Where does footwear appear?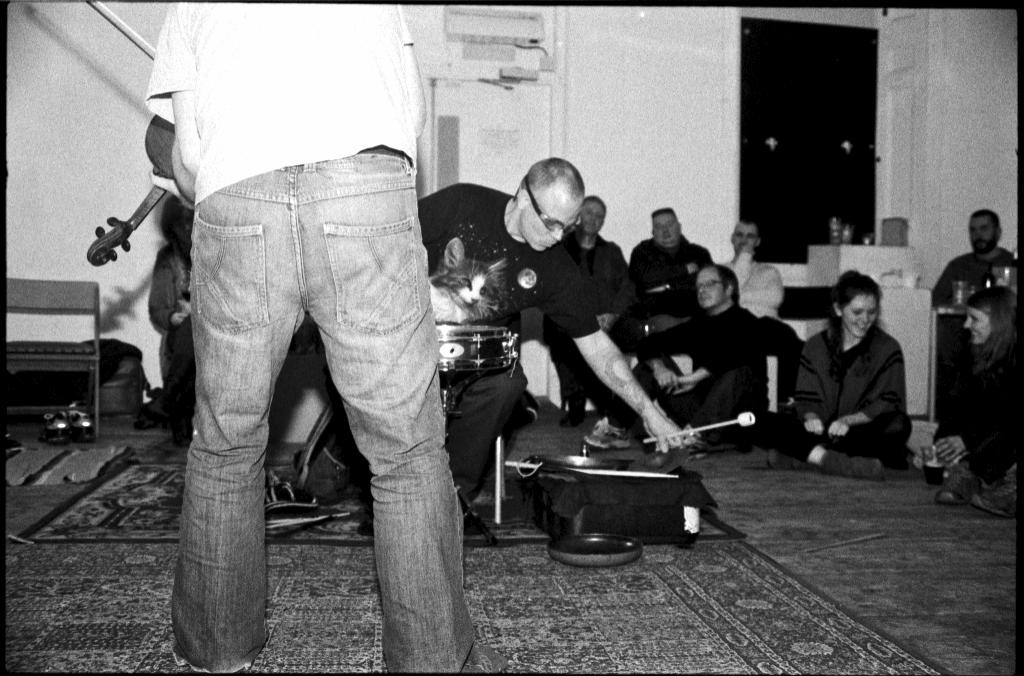
Appears at detection(970, 476, 1018, 513).
